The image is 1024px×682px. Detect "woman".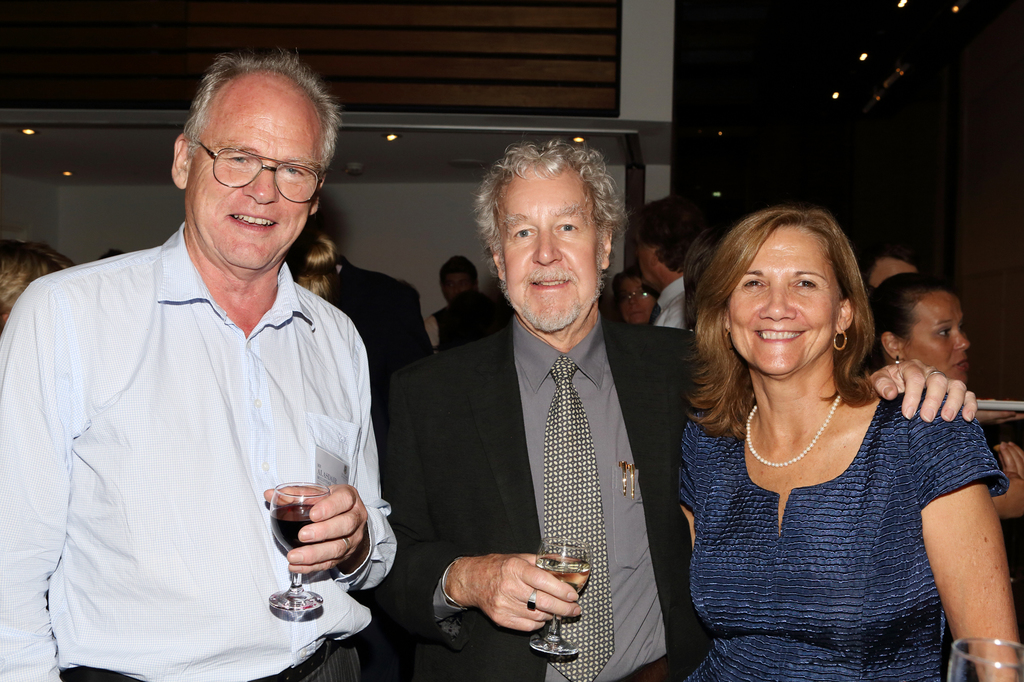
Detection: l=612, t=265, r=659, b=326.
